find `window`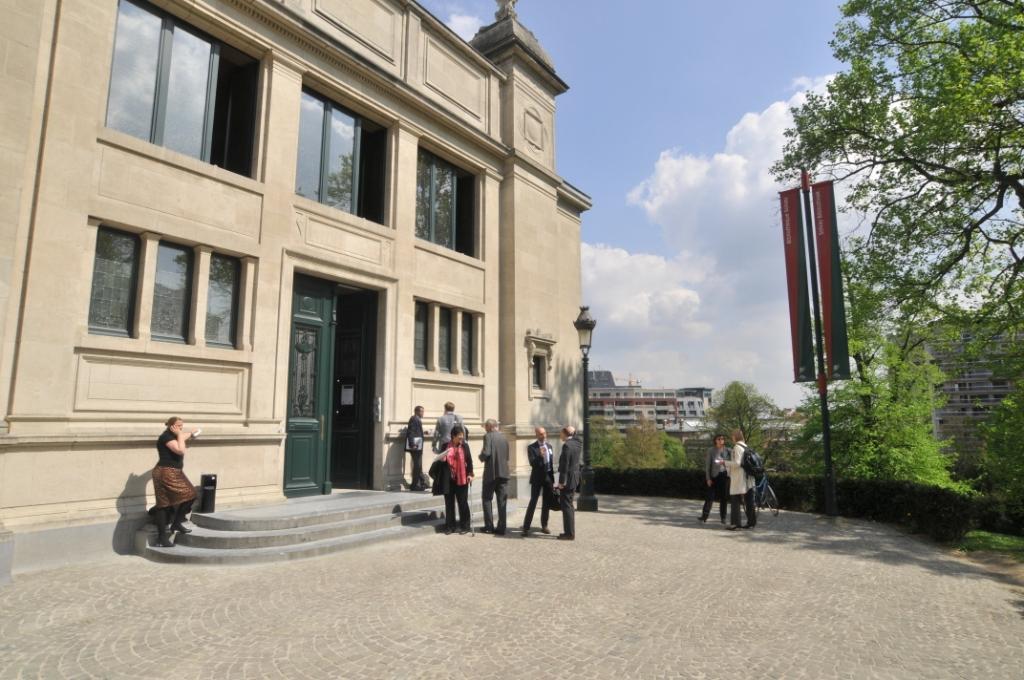
box=[295, 89, 394, 228]
